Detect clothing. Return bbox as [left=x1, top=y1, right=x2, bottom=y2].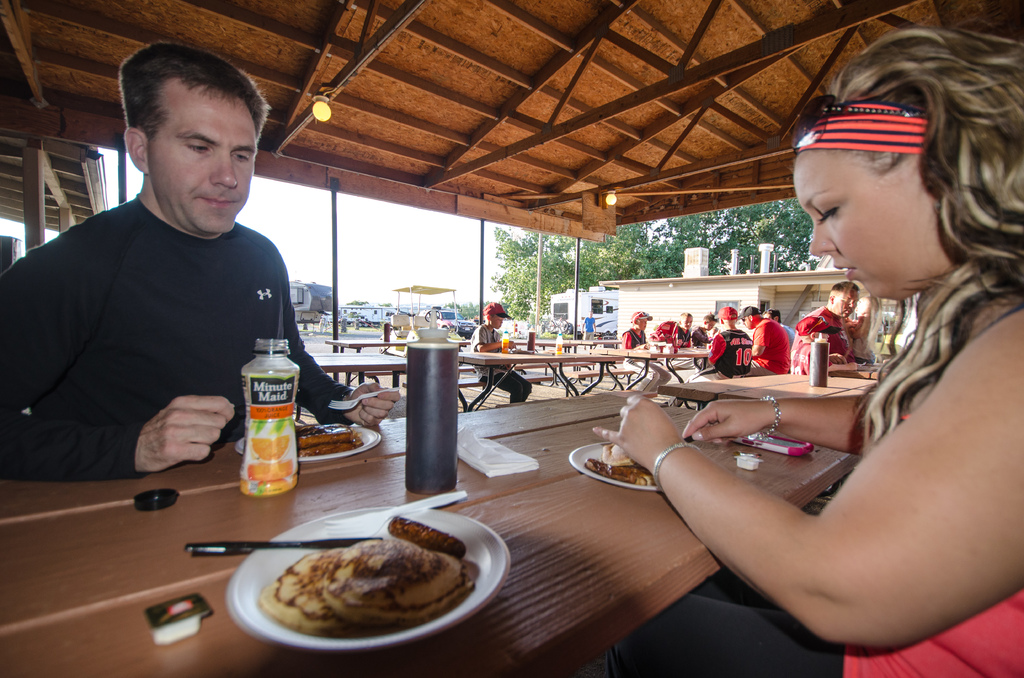
[left=0, top=193, right=358, bottom=484].
